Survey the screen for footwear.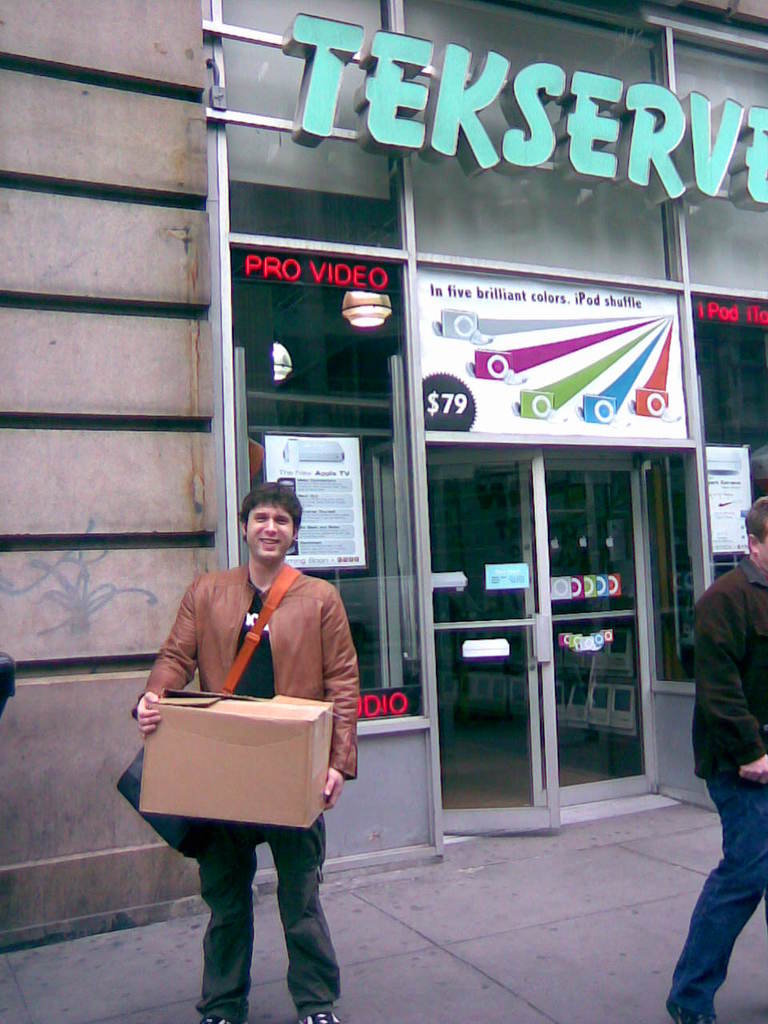
Survey found: [x1=189, y1=1014, x2=246, y2=1023].
